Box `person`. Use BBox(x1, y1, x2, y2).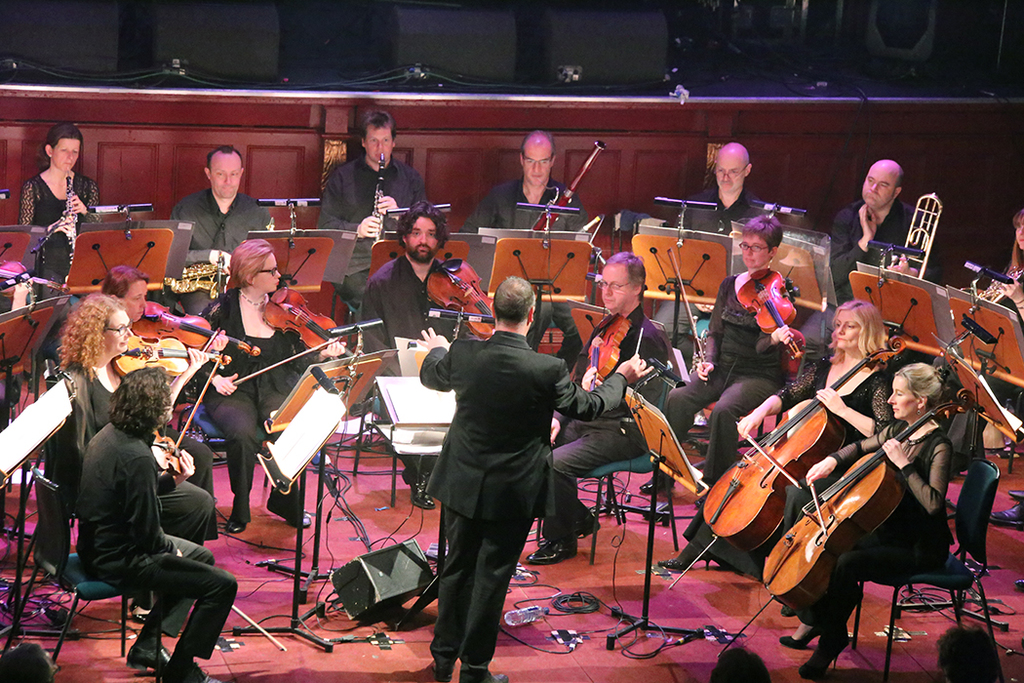
BBox(527, 269, 681, 574).
